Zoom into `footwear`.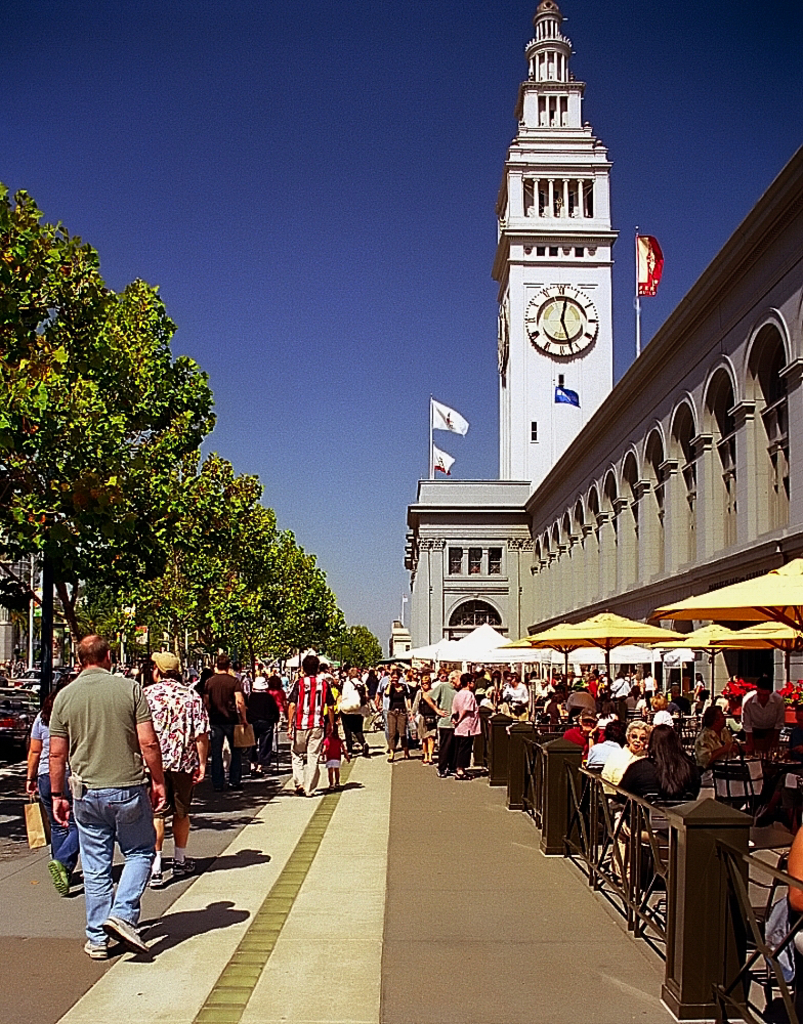
Zoom target: <bbox>146, 868, 176, 887</bbox>.
